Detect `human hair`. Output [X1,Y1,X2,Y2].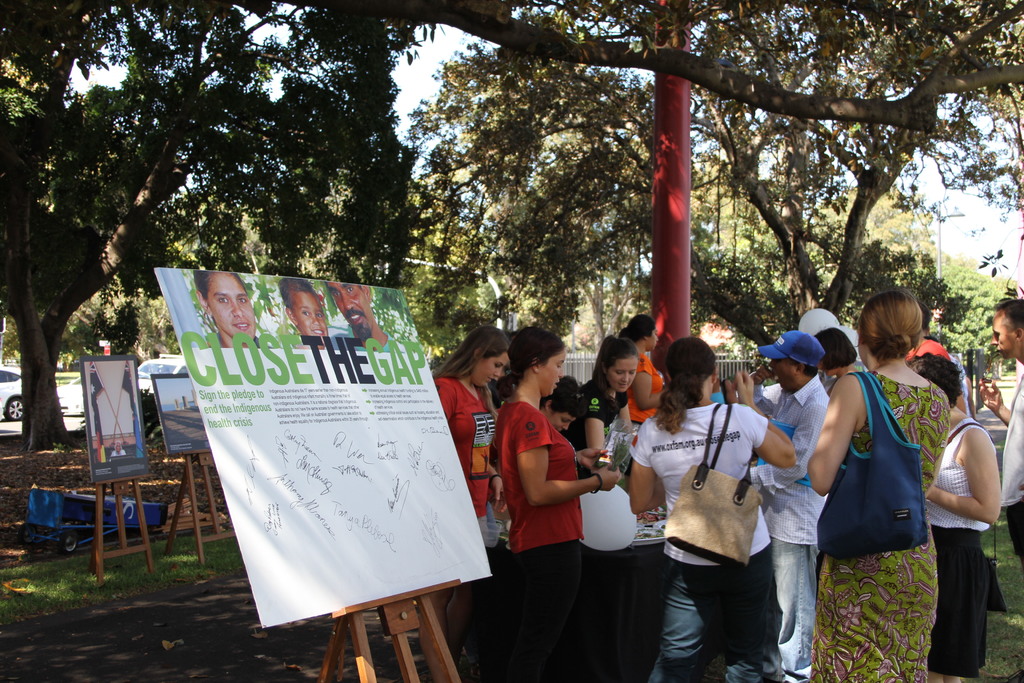
[551,372,588,415].
